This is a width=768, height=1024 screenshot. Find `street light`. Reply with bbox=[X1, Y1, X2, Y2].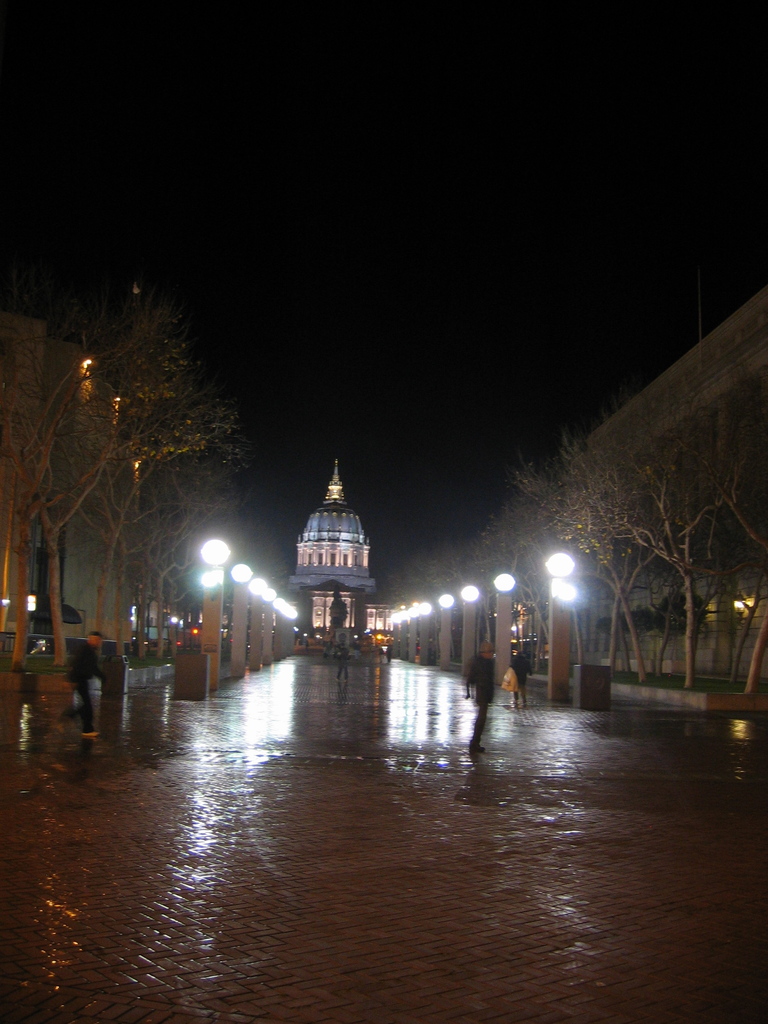
bbox=[492, 575, 520, 687].
